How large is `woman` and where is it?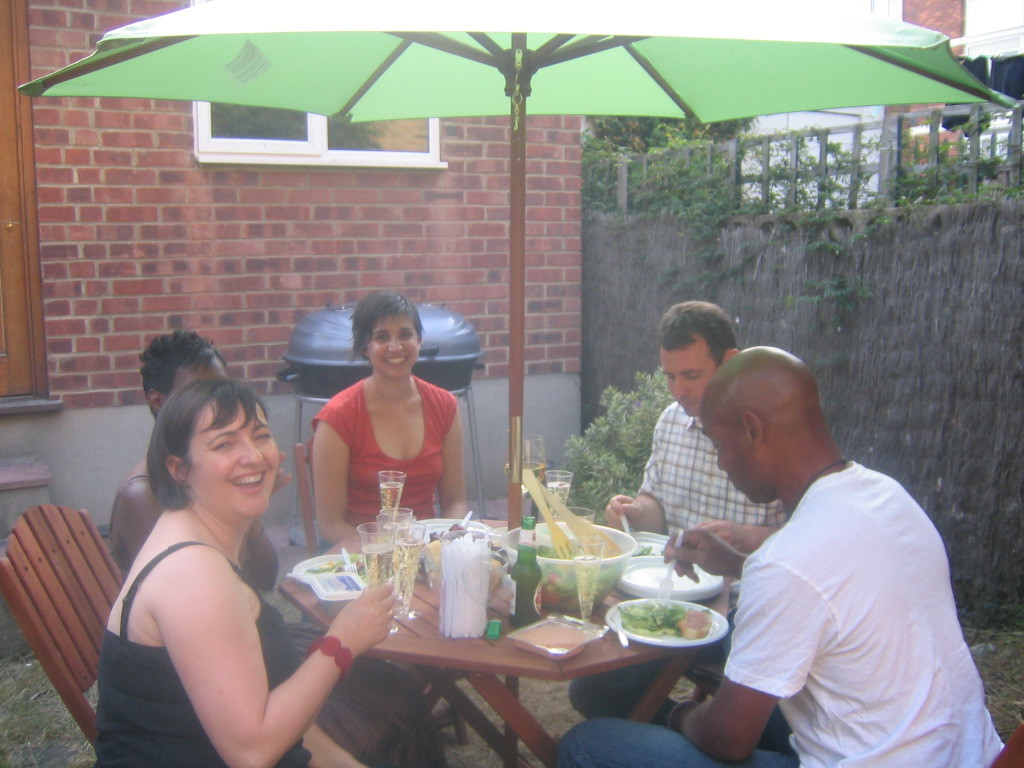
Bounding box: crop(312, 291, 470, 673).
